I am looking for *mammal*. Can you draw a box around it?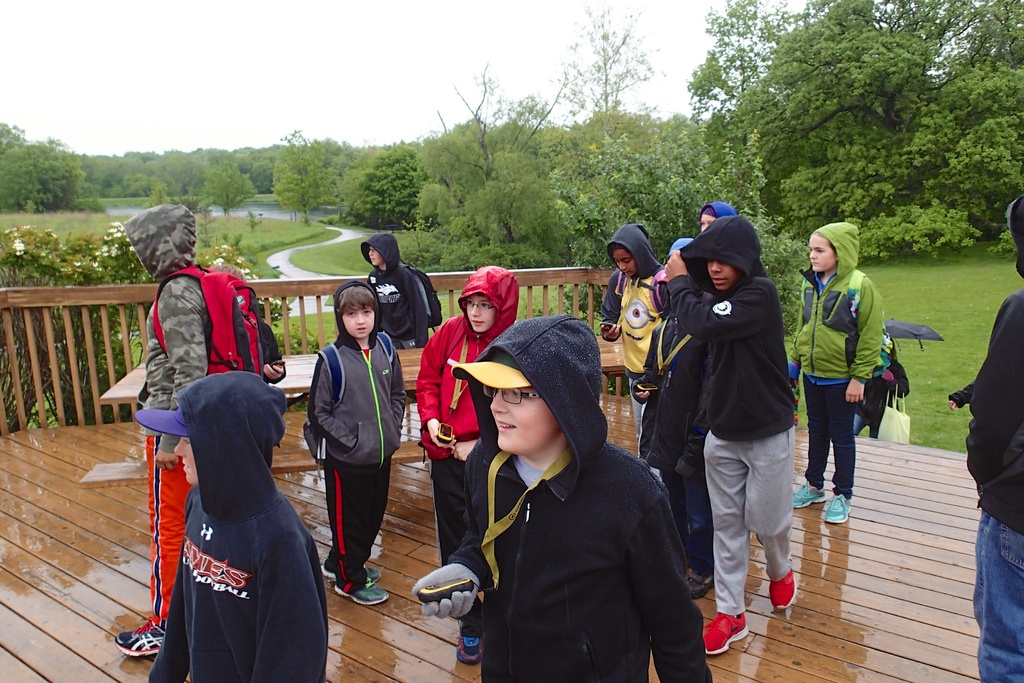
Sure, the bounding box is 853,332,909,442.
